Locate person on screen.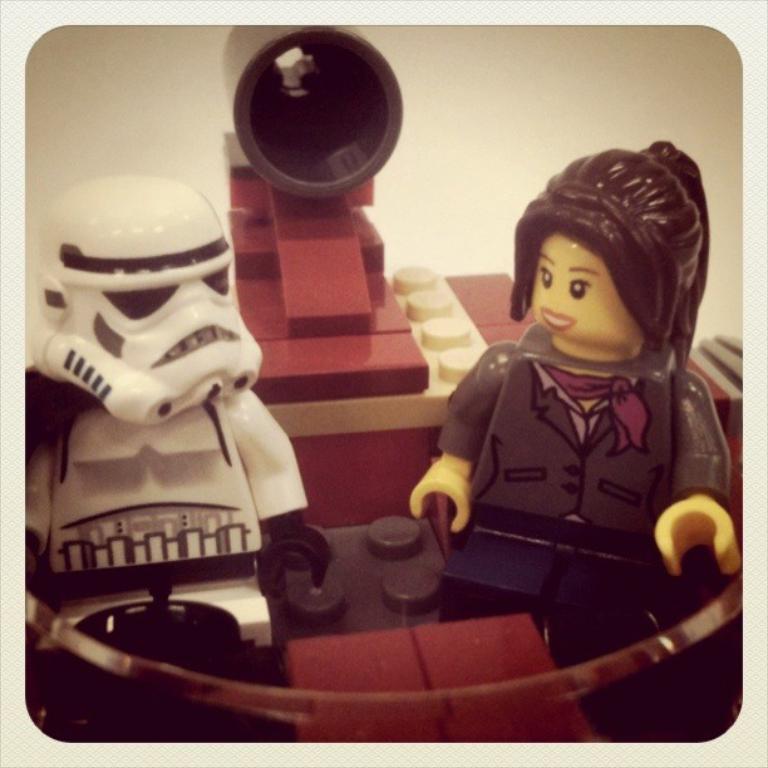
On screen at l=405, t=133, r=753, b=661.
